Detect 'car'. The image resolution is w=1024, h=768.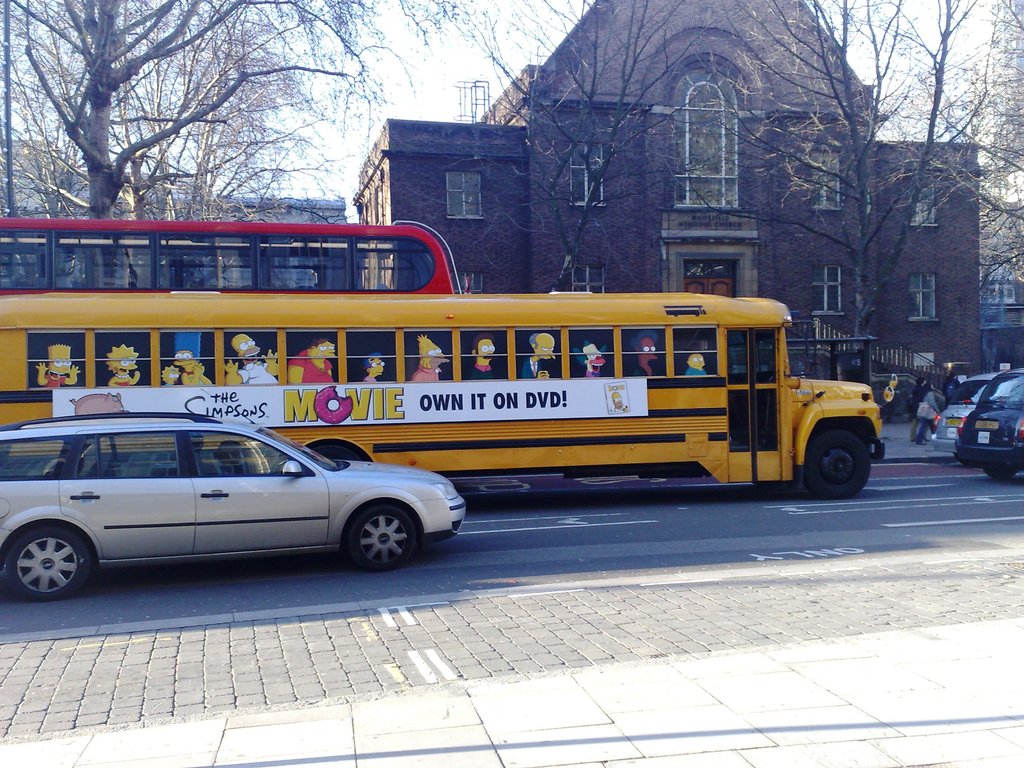
l=927, t=369, r=995, b=450.
